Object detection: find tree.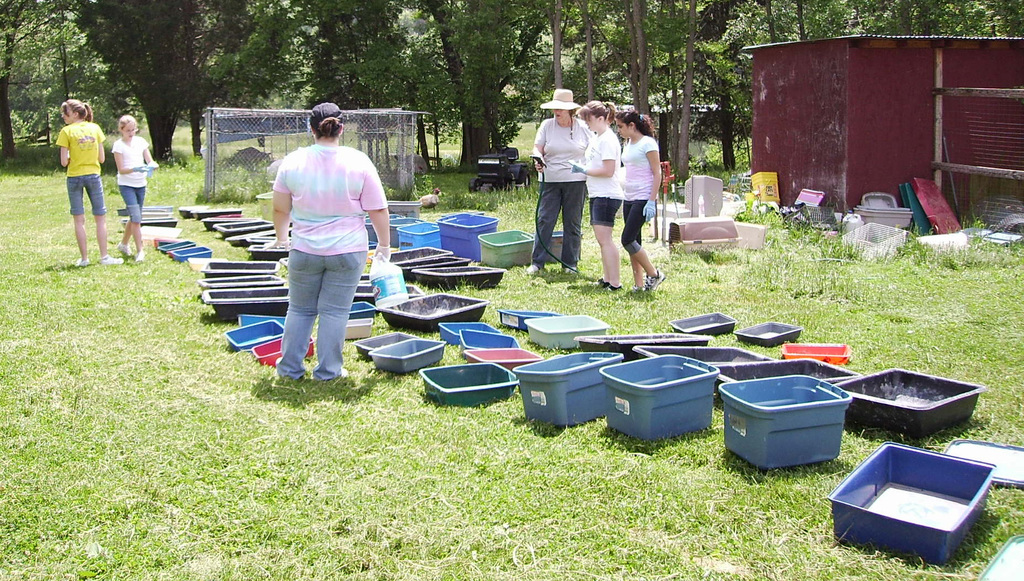
(570,0,613,106).
